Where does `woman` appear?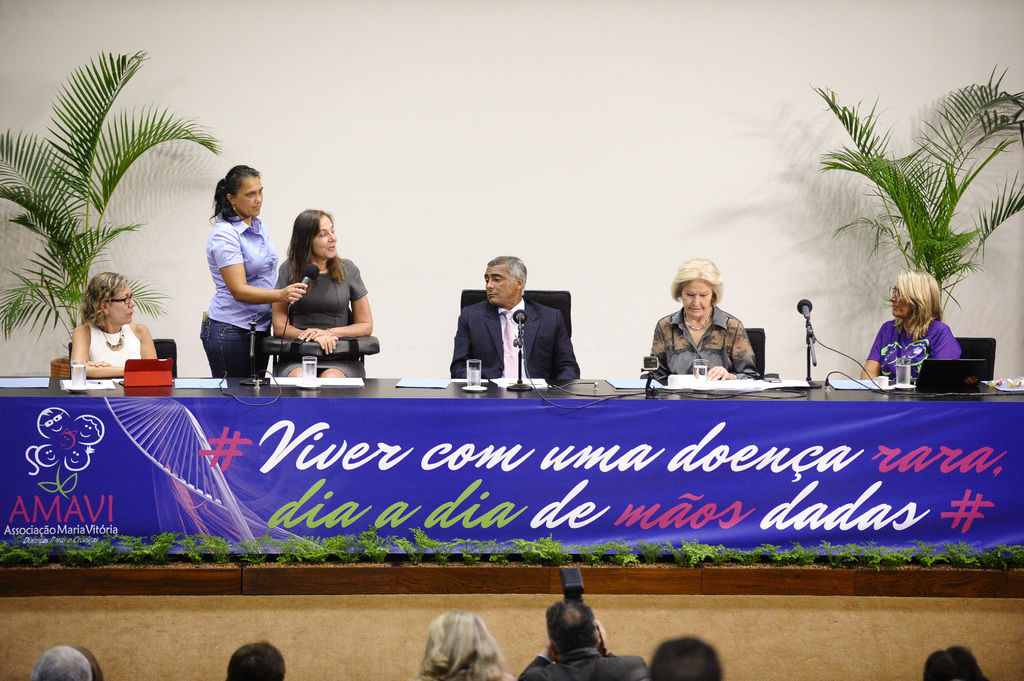
Appears at [x1=406, y1=609, x2=499, y2=678].
